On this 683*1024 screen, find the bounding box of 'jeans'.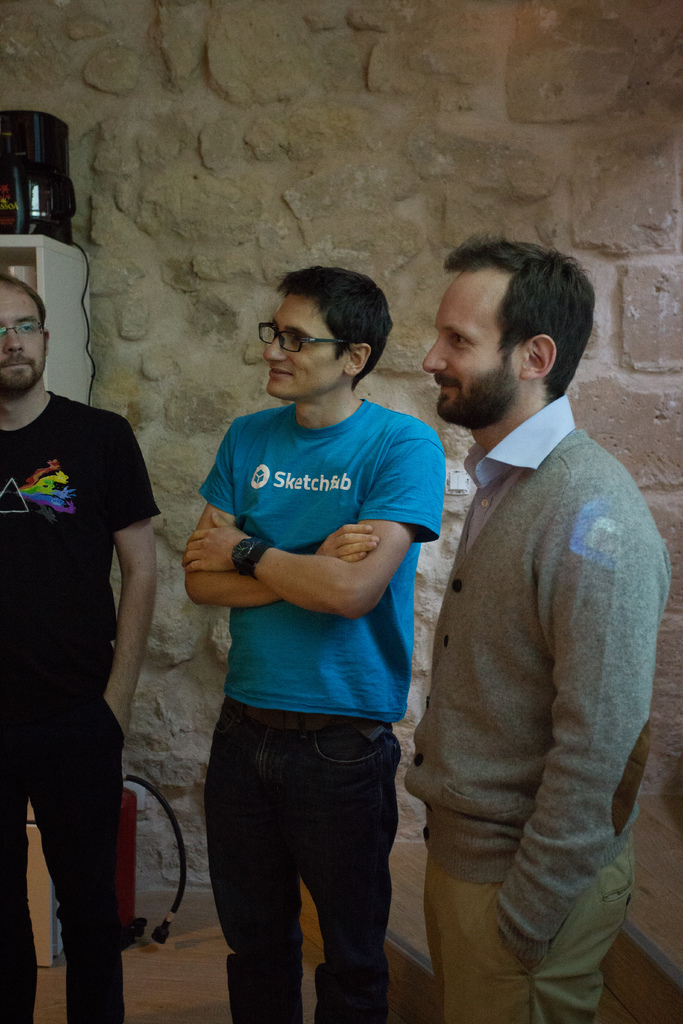
Bounding box: {"x1": 198, "y1": 708, "x2": 425, "y2": 1021}.
